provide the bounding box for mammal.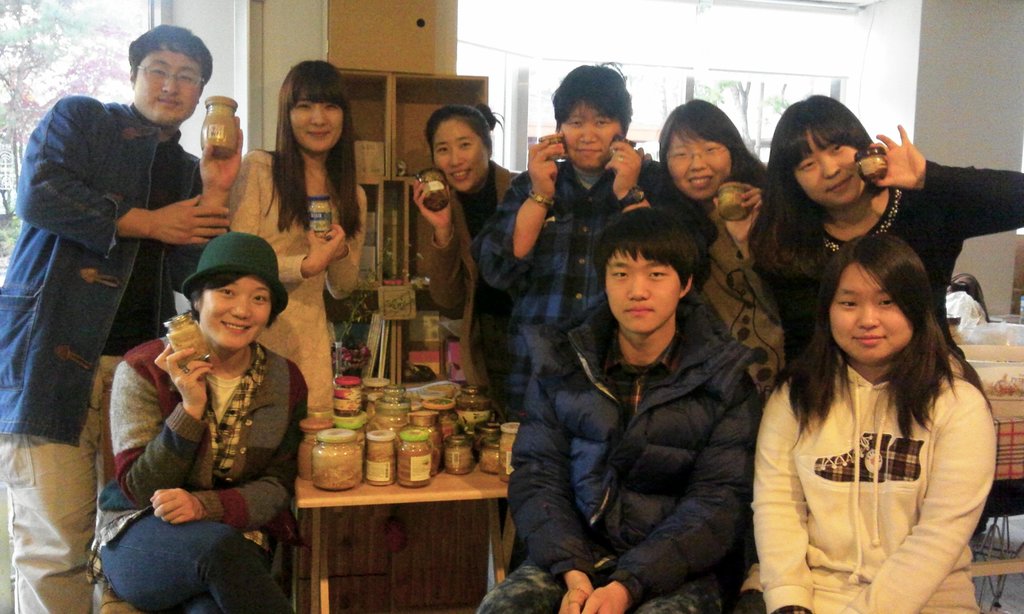
bbox=(463, 63, 723, 558).
